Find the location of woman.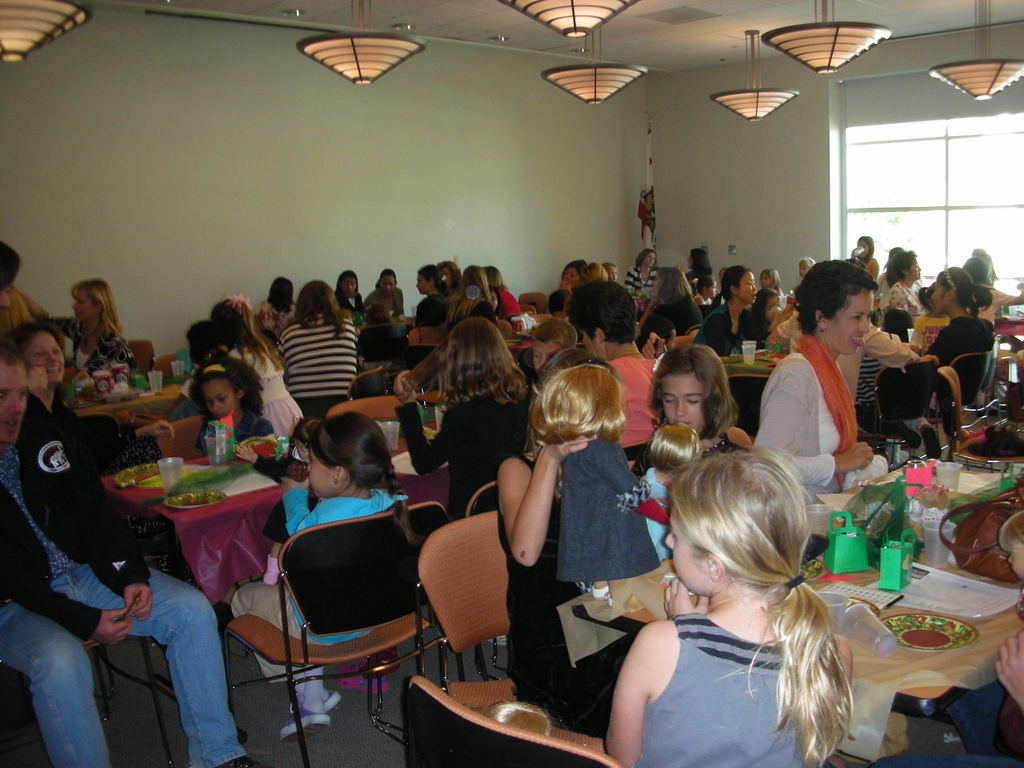
Location: 273/275/357/426.
